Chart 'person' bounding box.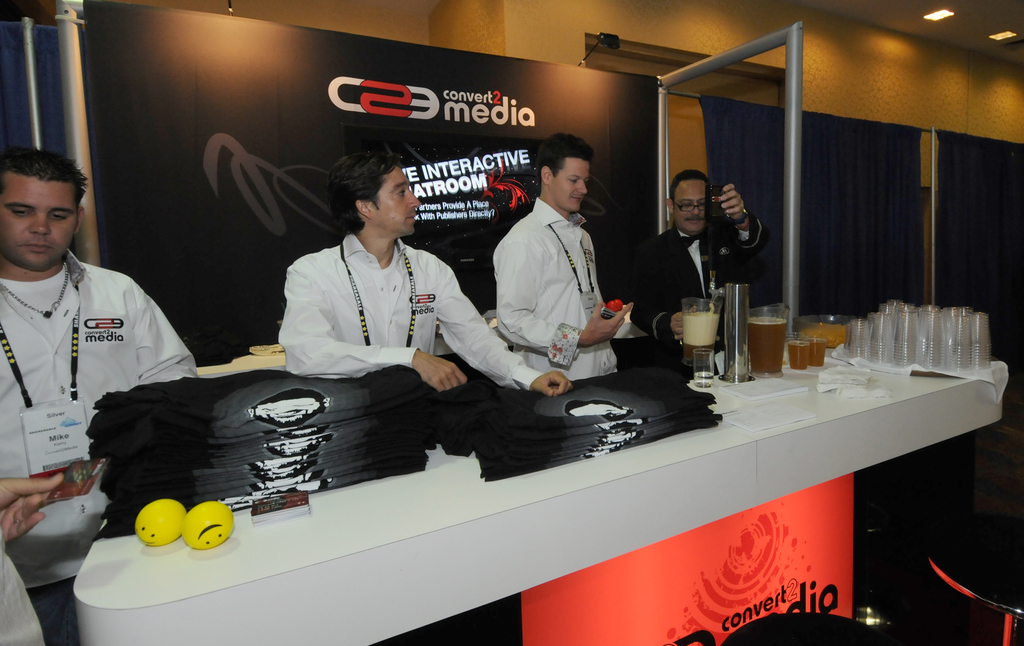
Charted: [10,132,187,573].
